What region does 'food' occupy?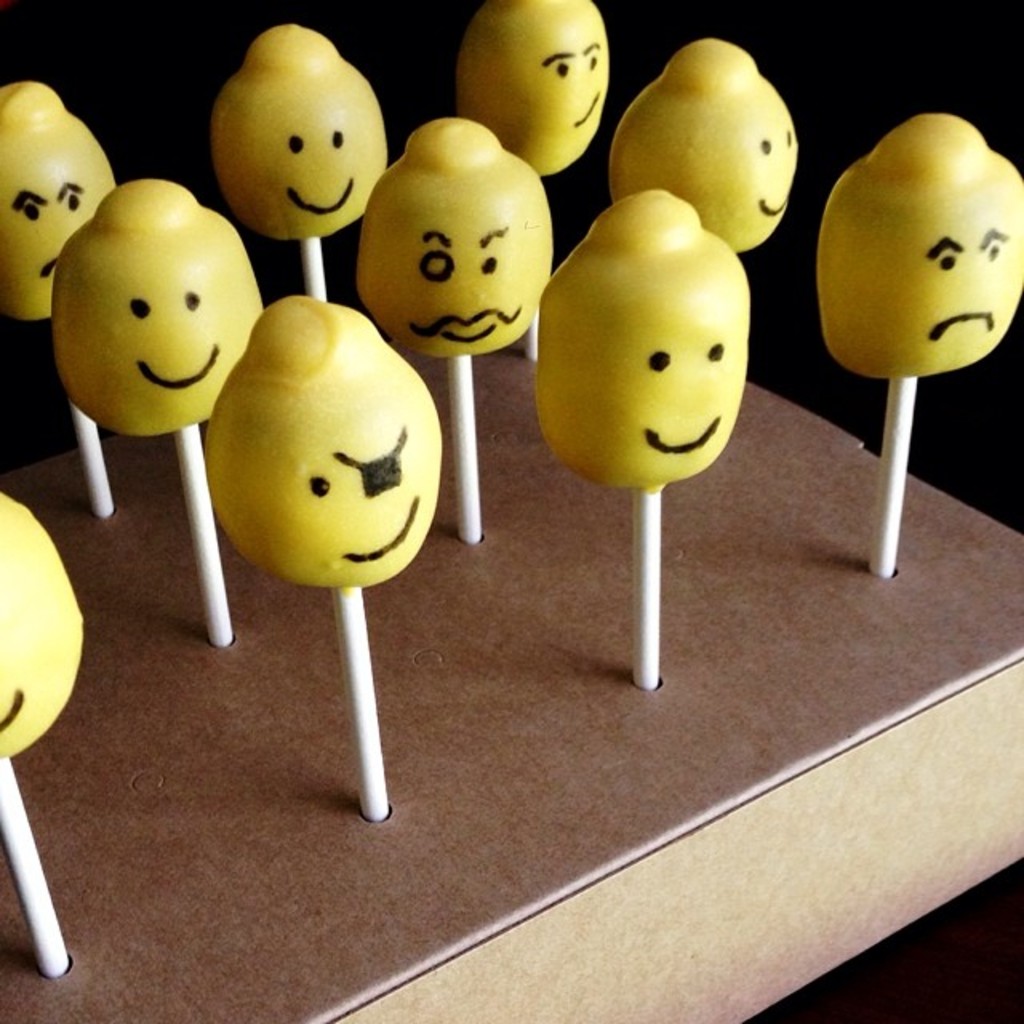
bbox=(203, 288, 442, 587).
